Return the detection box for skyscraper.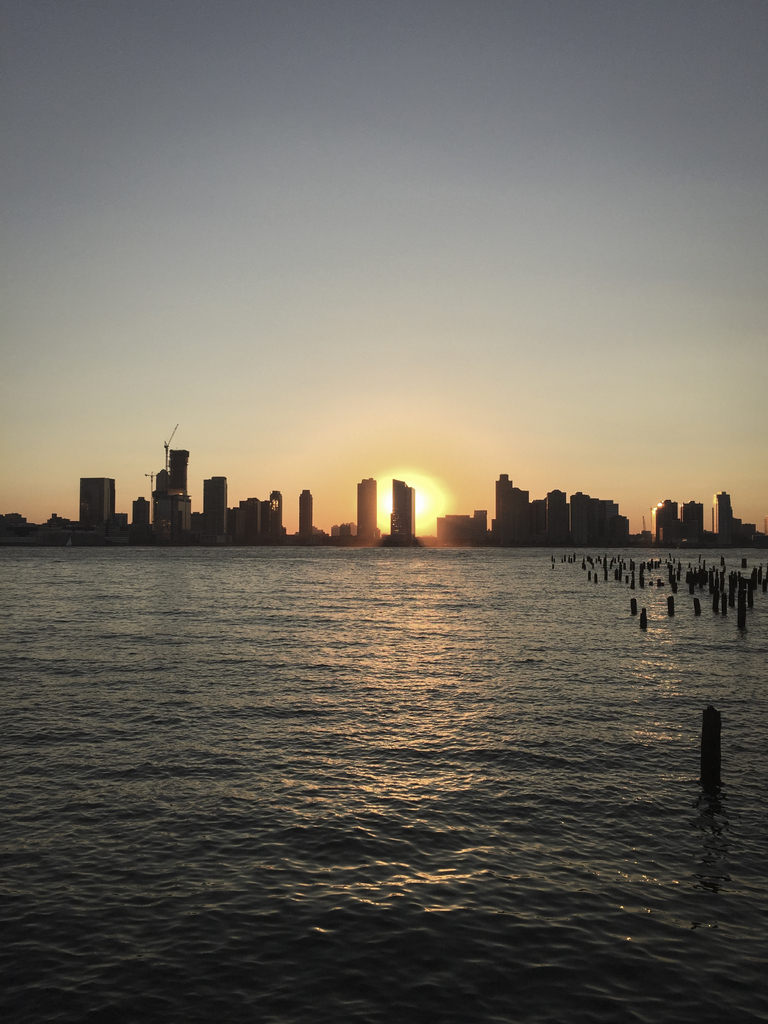
BBox(262, 490, 287, 535).
